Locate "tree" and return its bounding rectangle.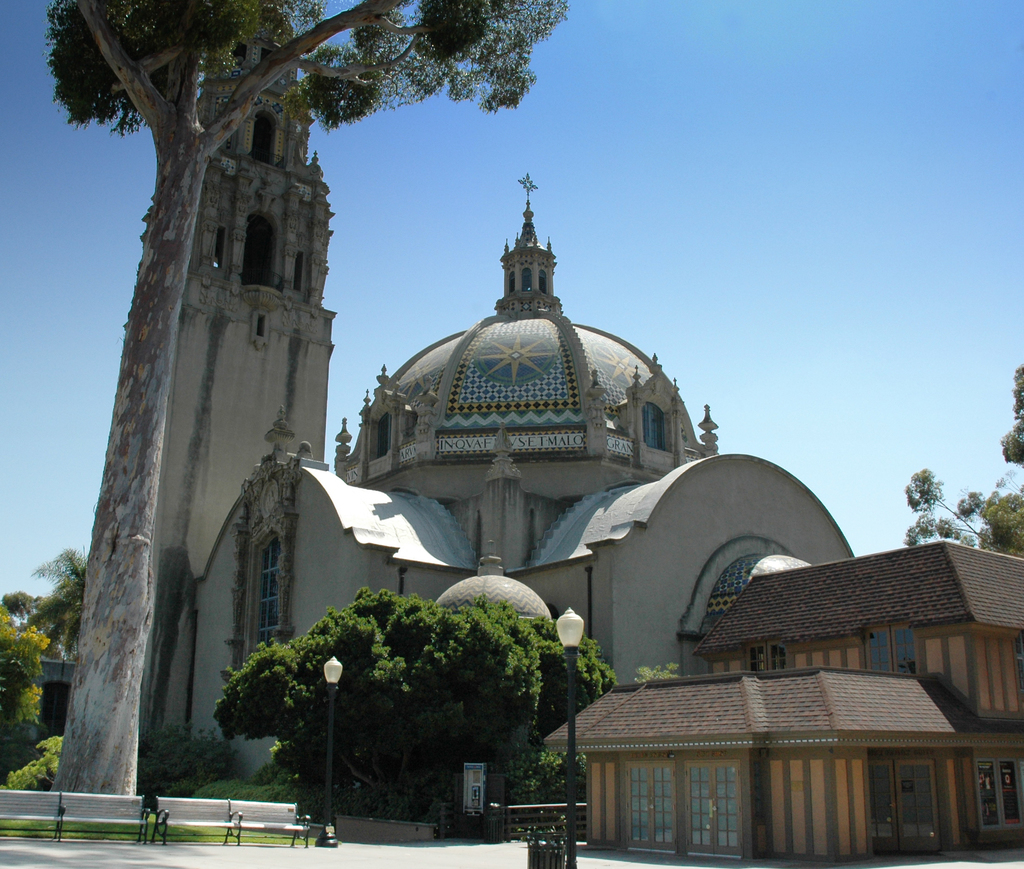
896/362/1023/558.
